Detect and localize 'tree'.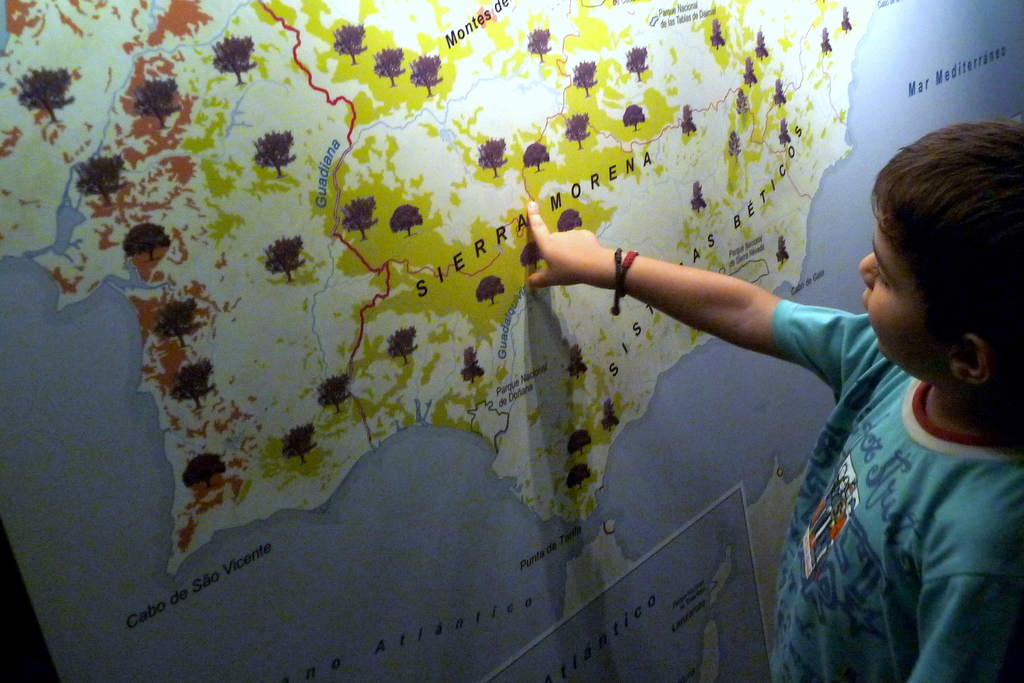
Localized at bbox=[728, 128, 743, 161].
